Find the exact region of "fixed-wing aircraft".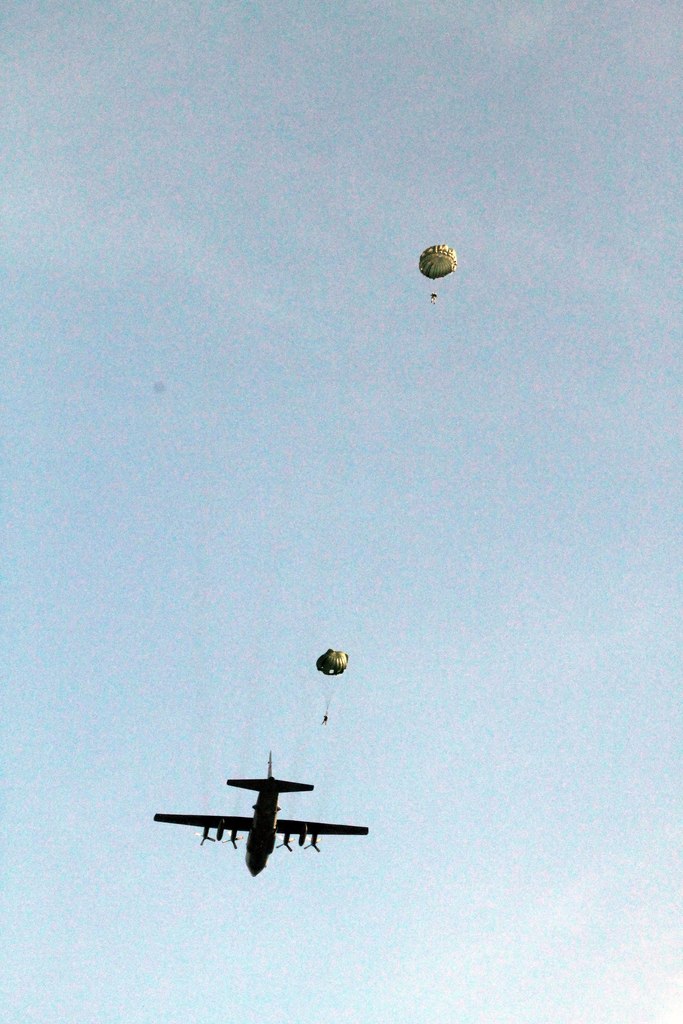
Exact region: detection(141, 766, 372, 883).
